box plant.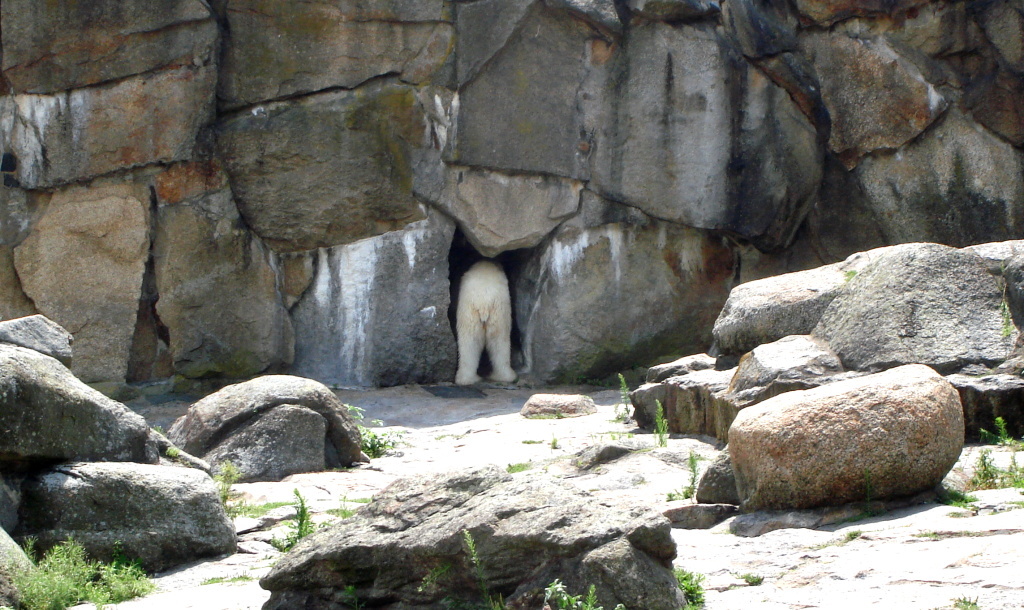
pyautogui.locateOnScreen(167, 443, 190, 469).
